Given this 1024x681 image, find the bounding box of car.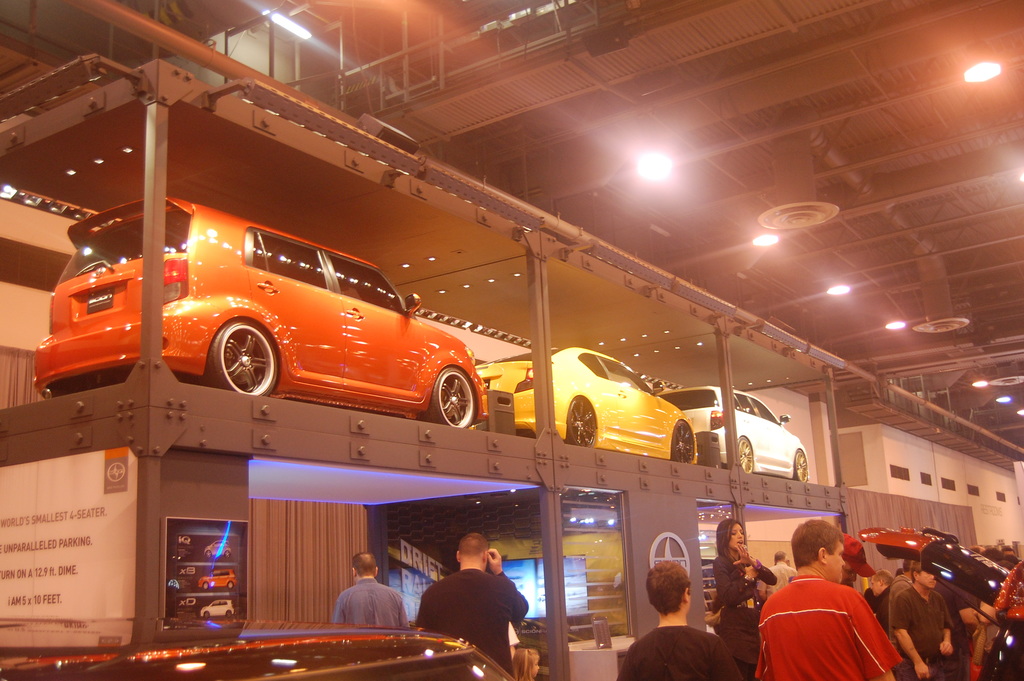
x1=199, y1=568, x2=236, y2=591.
